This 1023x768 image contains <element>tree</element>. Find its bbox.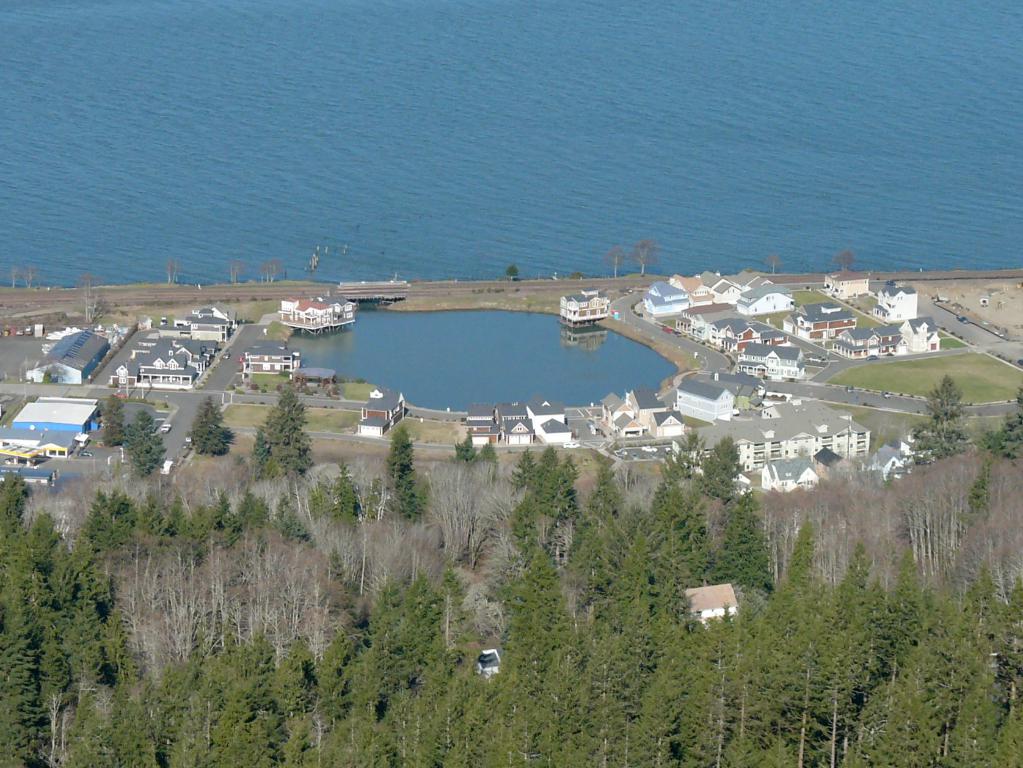
{"left": 22, "top": 262, "right": 36, "bottom": 286}.
